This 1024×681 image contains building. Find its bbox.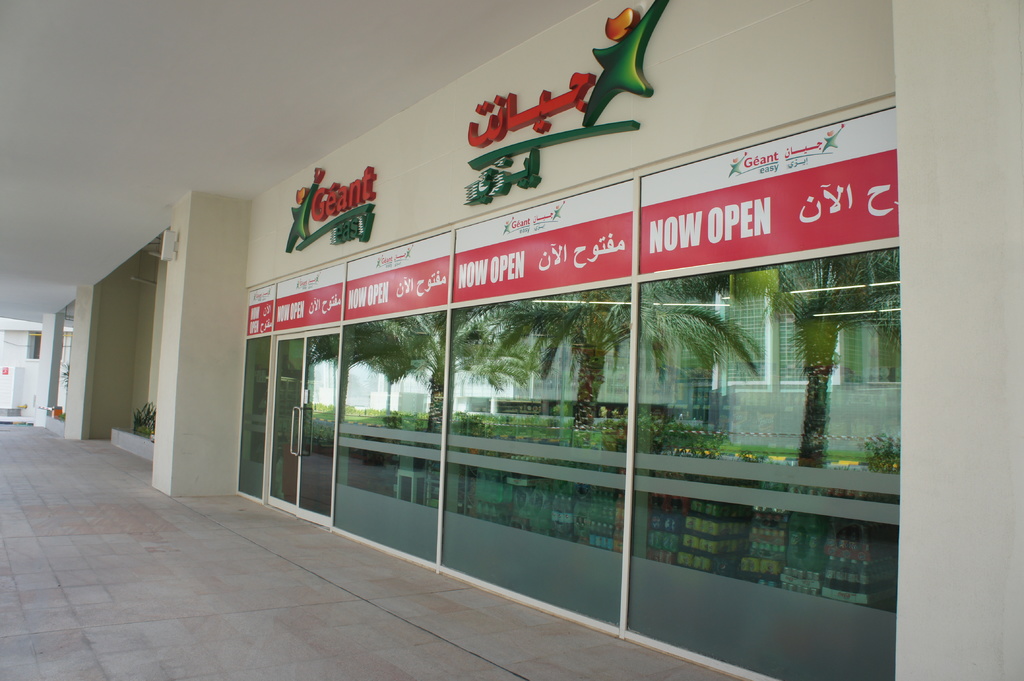
[x1=0, y1=0, x2=1023, y2=680].
